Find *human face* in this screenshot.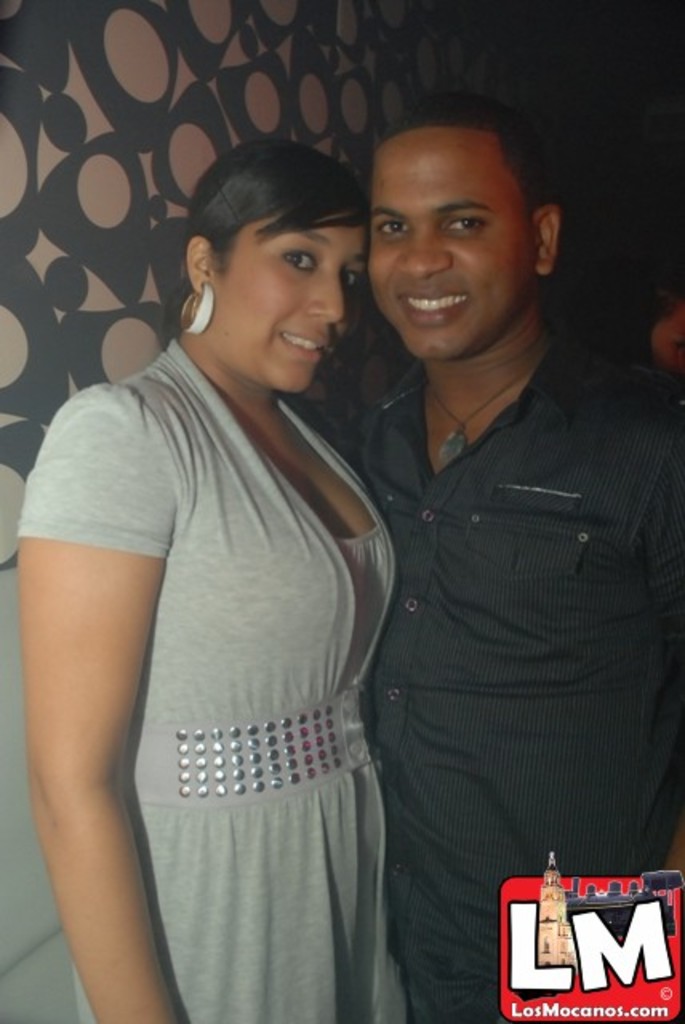
The bounding box for *human face* is bbox=(213, 222, 368, 398).
